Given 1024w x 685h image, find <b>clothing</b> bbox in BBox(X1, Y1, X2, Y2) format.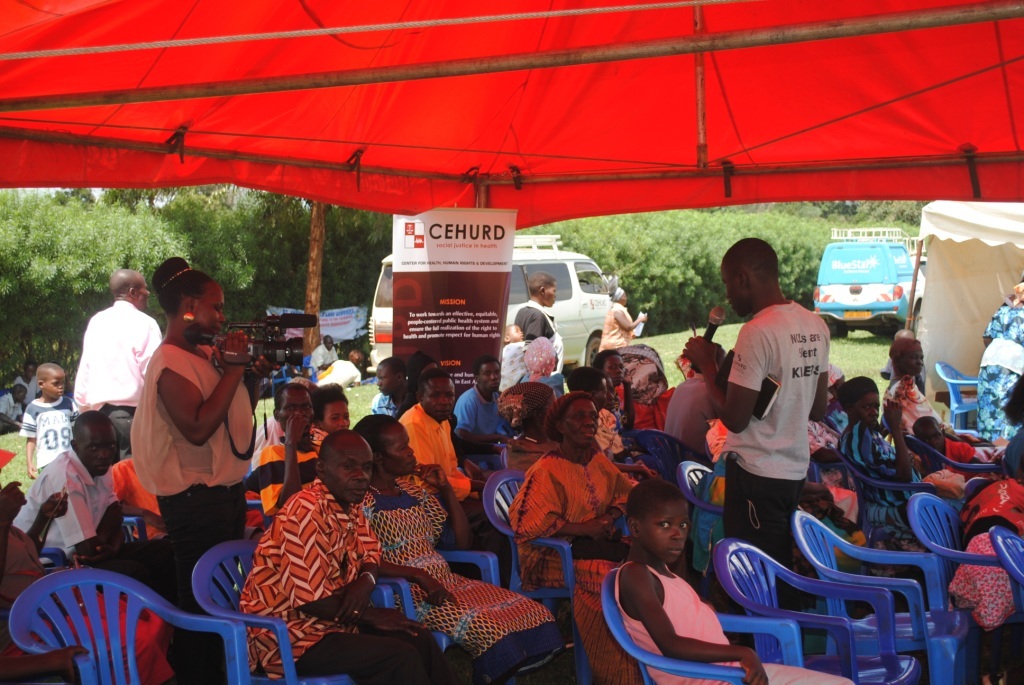
BBox(20, 394, 76, 468).
